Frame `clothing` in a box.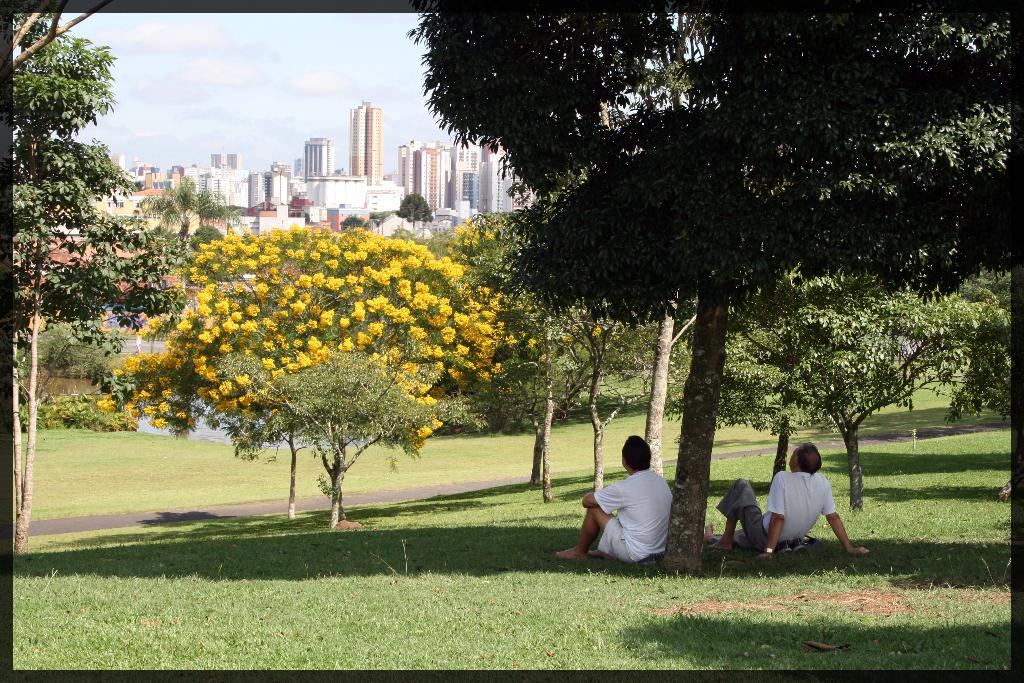
x1=590, y1=465, x2=688, y2=566.
